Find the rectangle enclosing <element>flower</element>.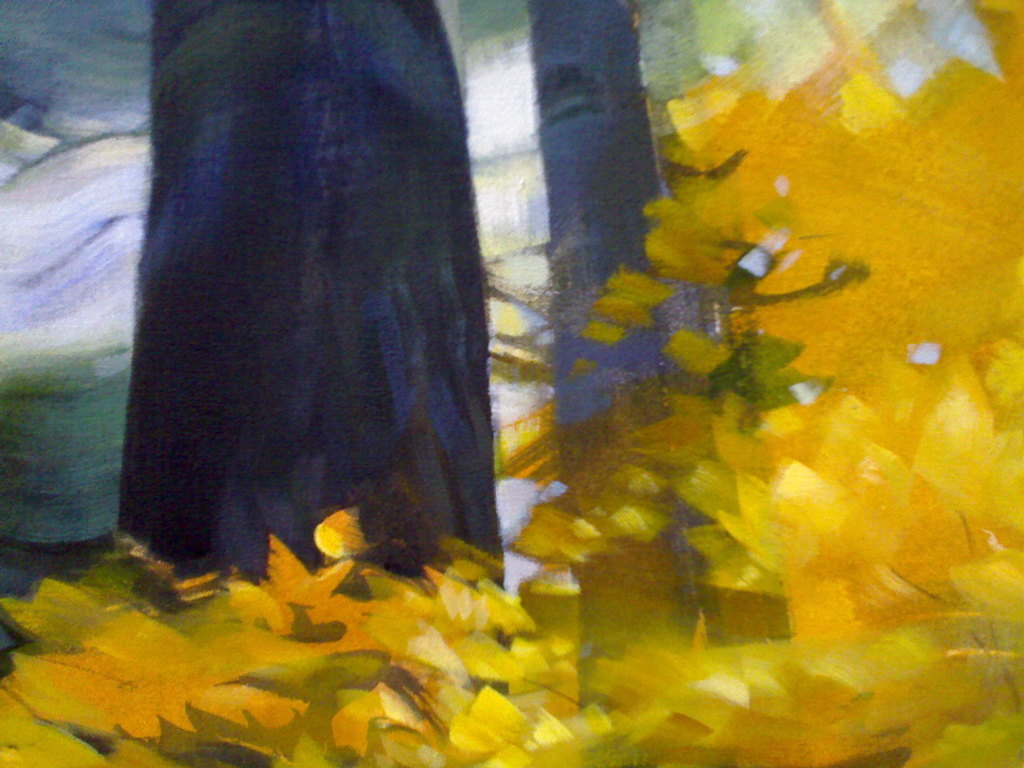
(left=261, top=529, right=355, bottom=607).
